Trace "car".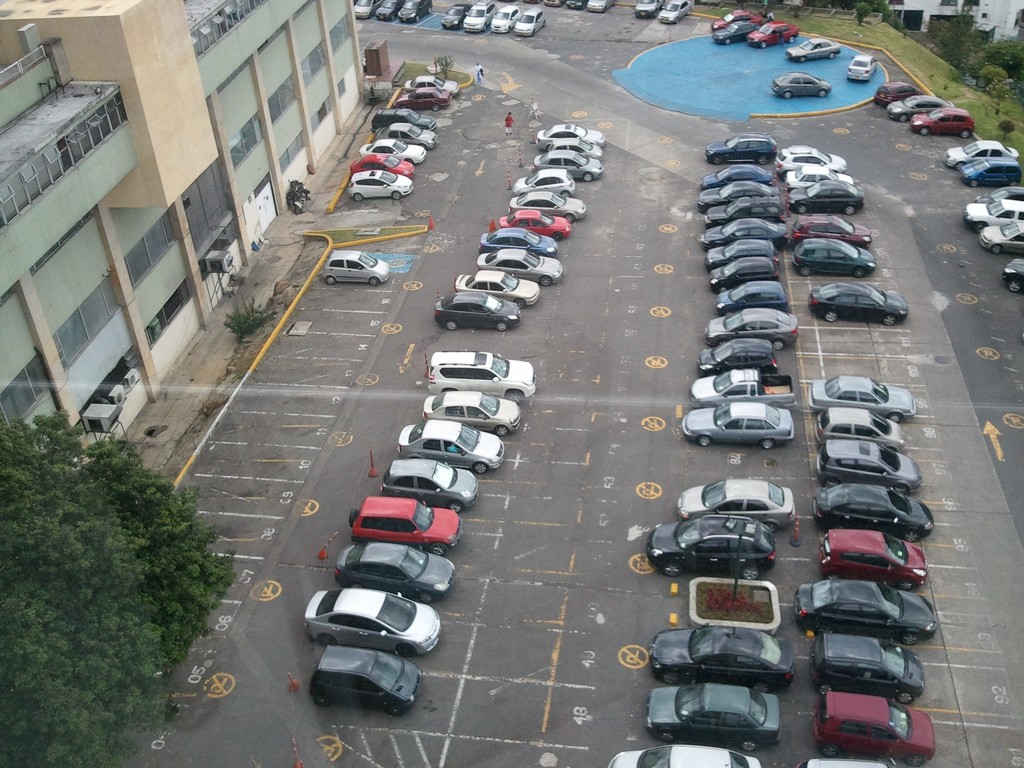
Traced to 483 2 520 38.
